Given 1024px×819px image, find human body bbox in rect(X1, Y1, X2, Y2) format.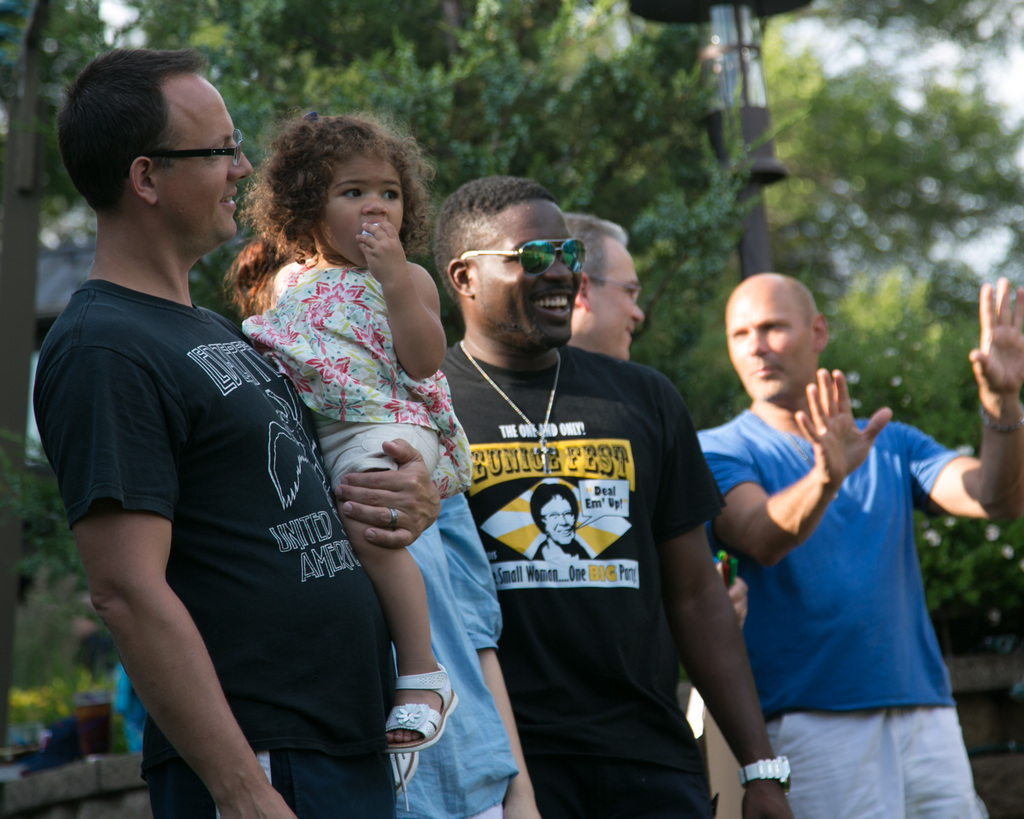
rect(40, 107, 363, 804).
